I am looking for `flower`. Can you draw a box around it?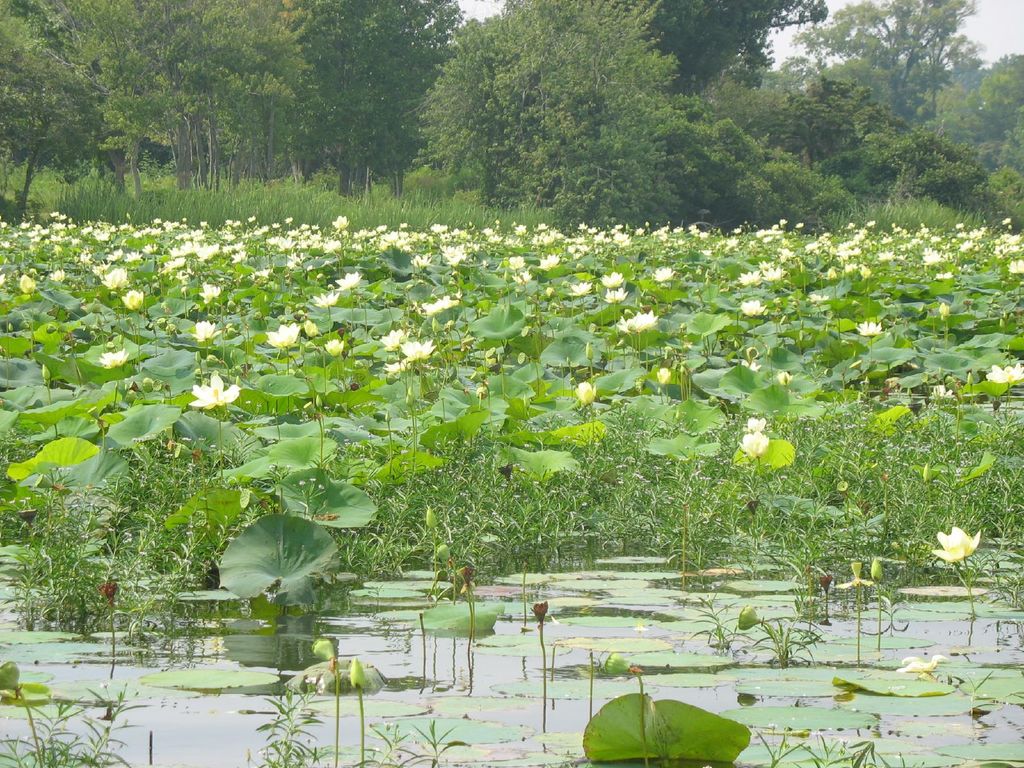
Sure, the bounding box is {"x1": 925, "y1": 520, "x2": 1009, "y2": 581}.
